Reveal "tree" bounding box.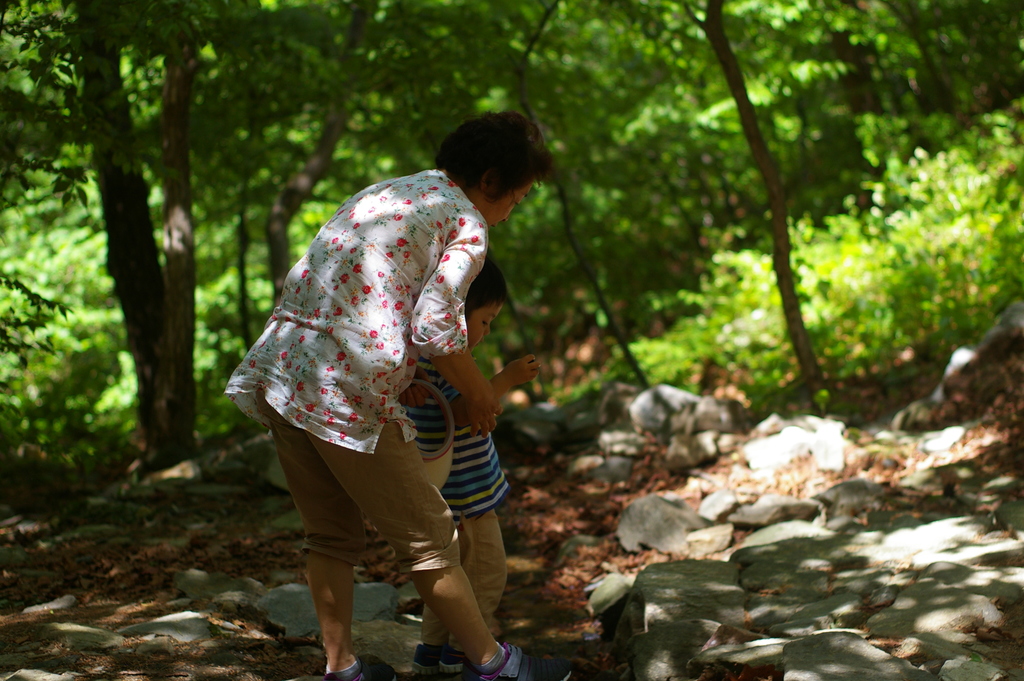
Revealed: (480,0,644,383).
